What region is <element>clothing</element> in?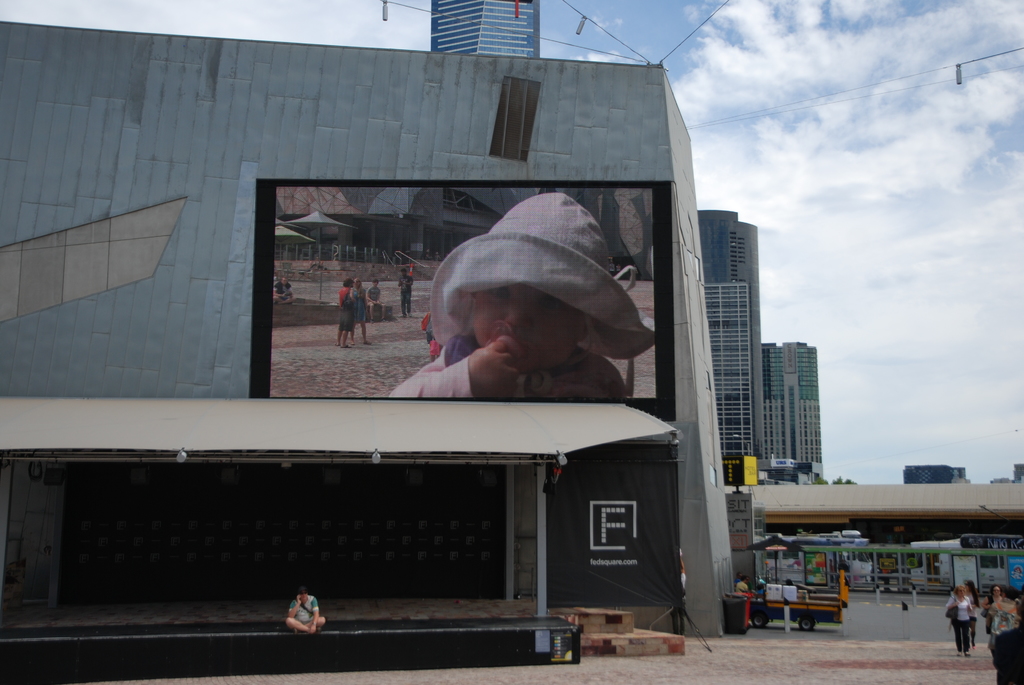
399:274:414:315.
